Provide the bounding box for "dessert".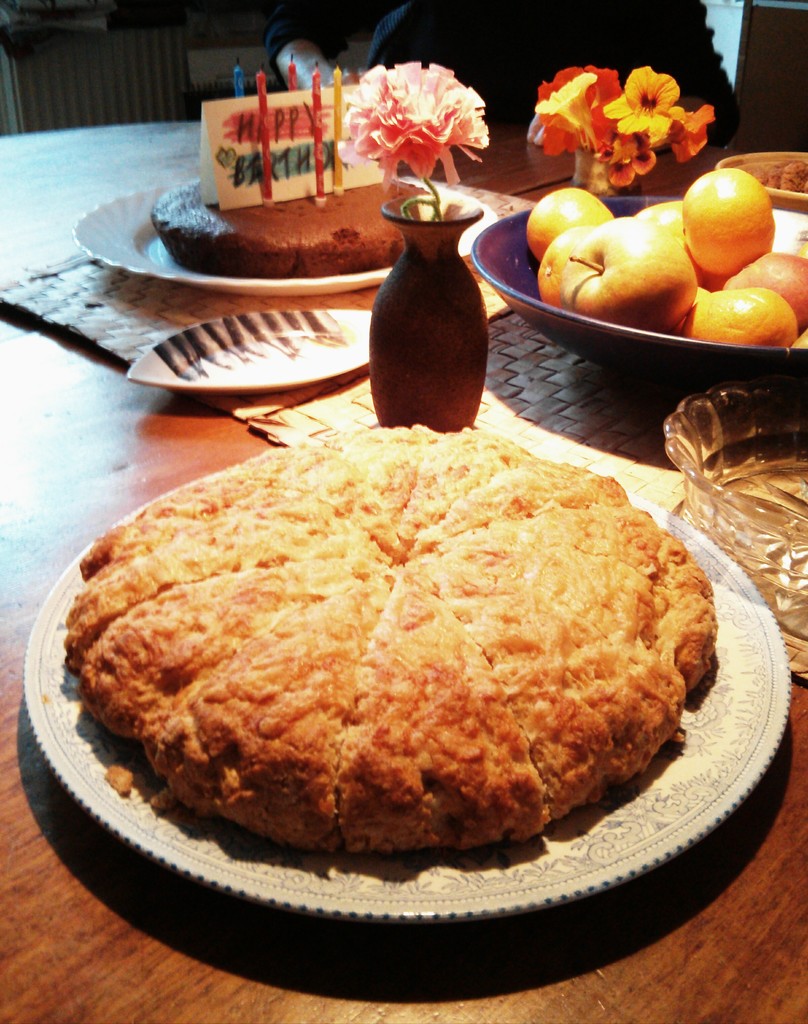
box(71, 420, 715, 854).
